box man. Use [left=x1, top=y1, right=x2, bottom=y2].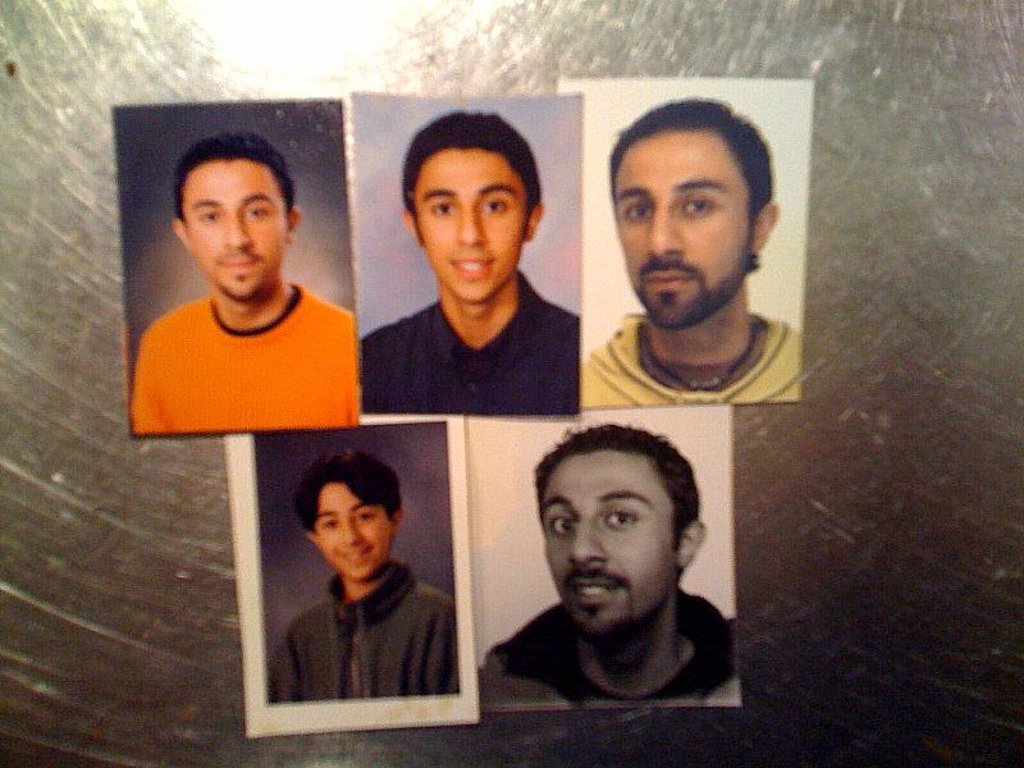
[left=580, top=99, right=804, bottom=402].
